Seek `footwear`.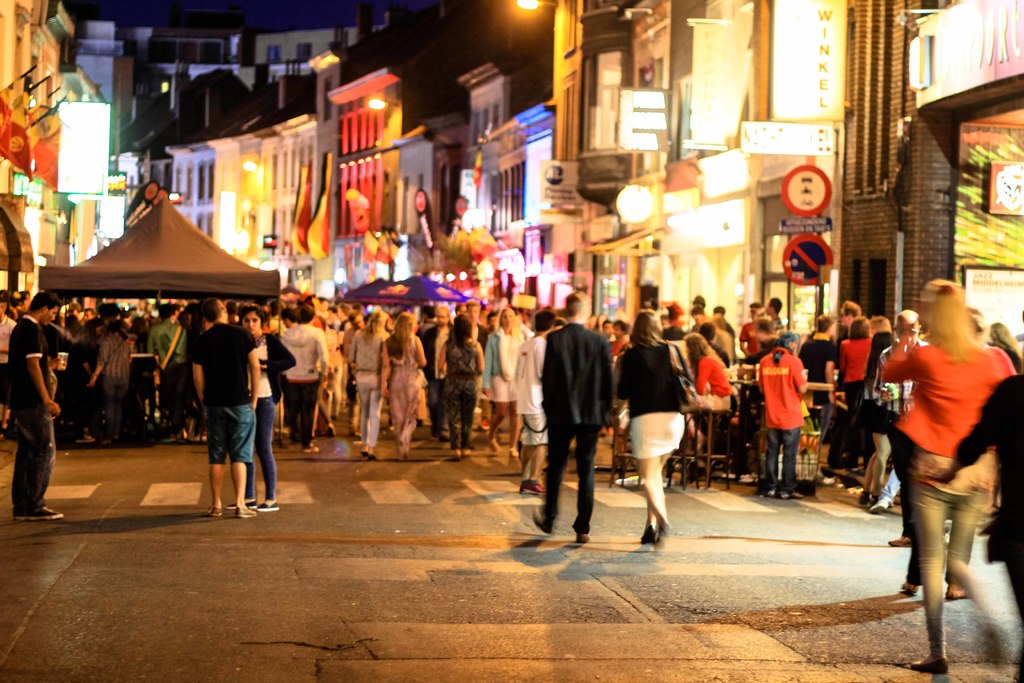
detection(788, 486, 801, 502).
